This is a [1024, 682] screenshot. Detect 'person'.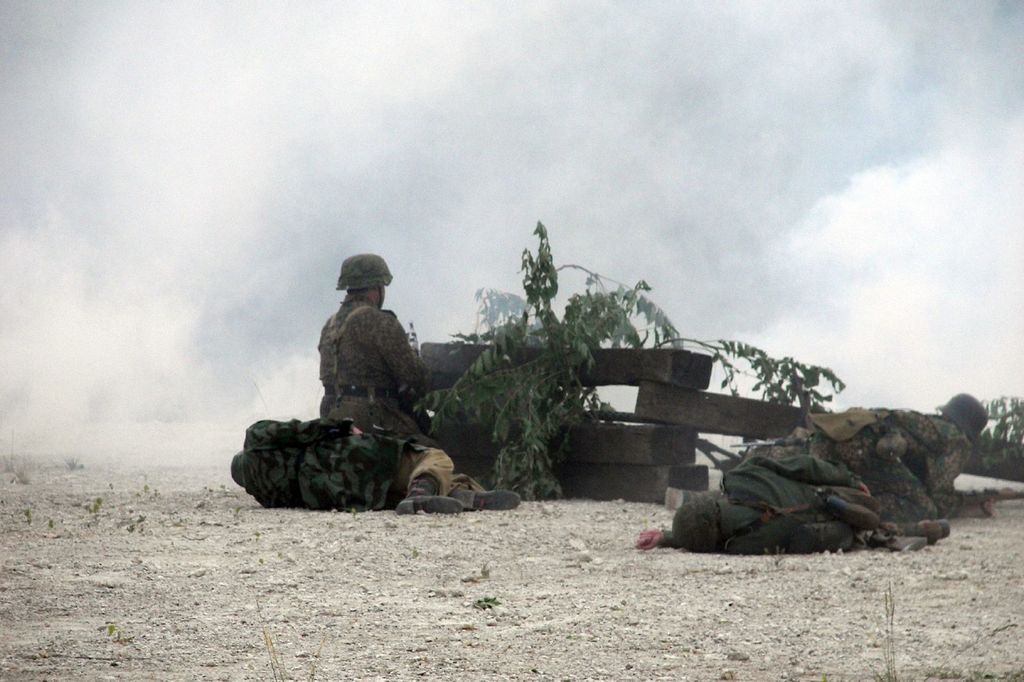
637,441,955,552.
